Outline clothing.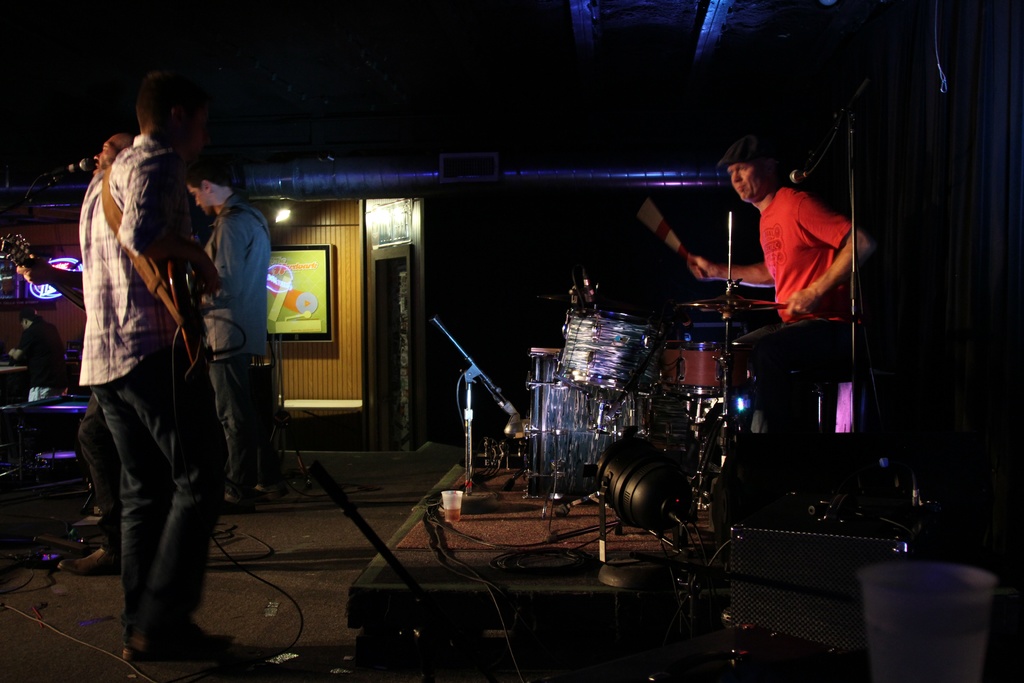
Outline: BBox(68, 88, 253, 626).
